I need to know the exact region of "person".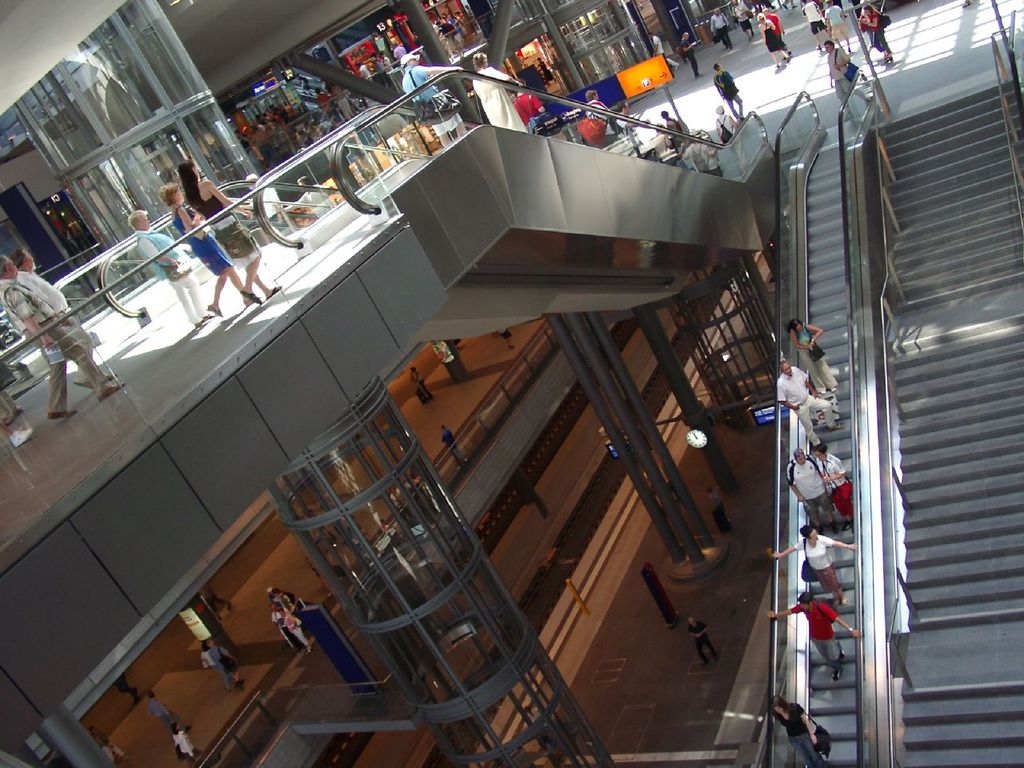
Region: x1=767, y1=522, x2=859, y2=608.
